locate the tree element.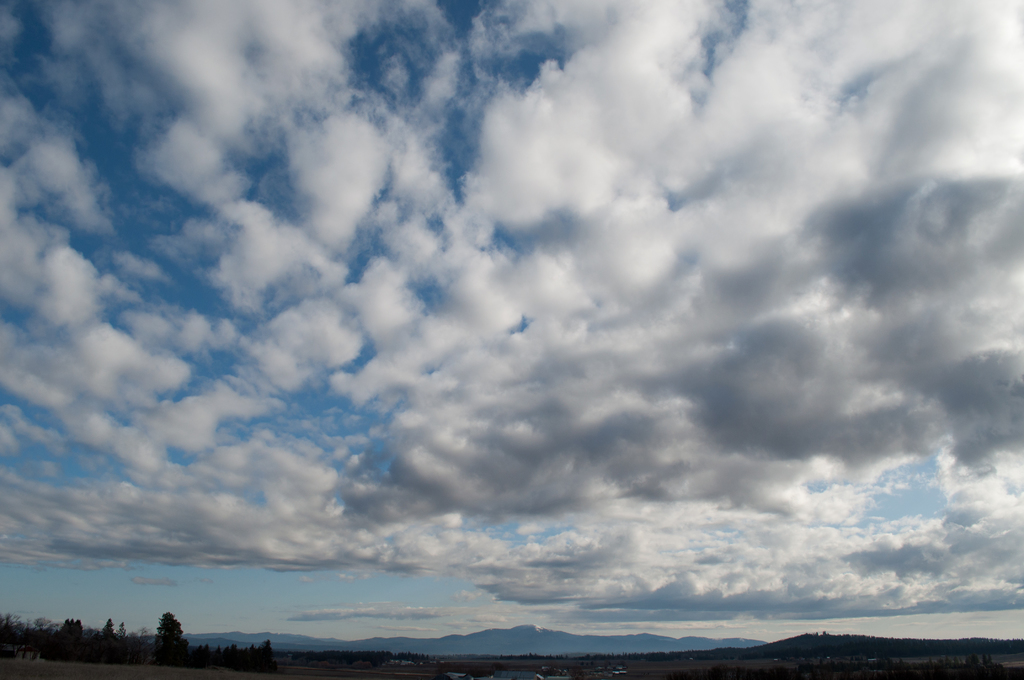
Element bbox: x1=154, y1=615, x2=183, y2=665.
